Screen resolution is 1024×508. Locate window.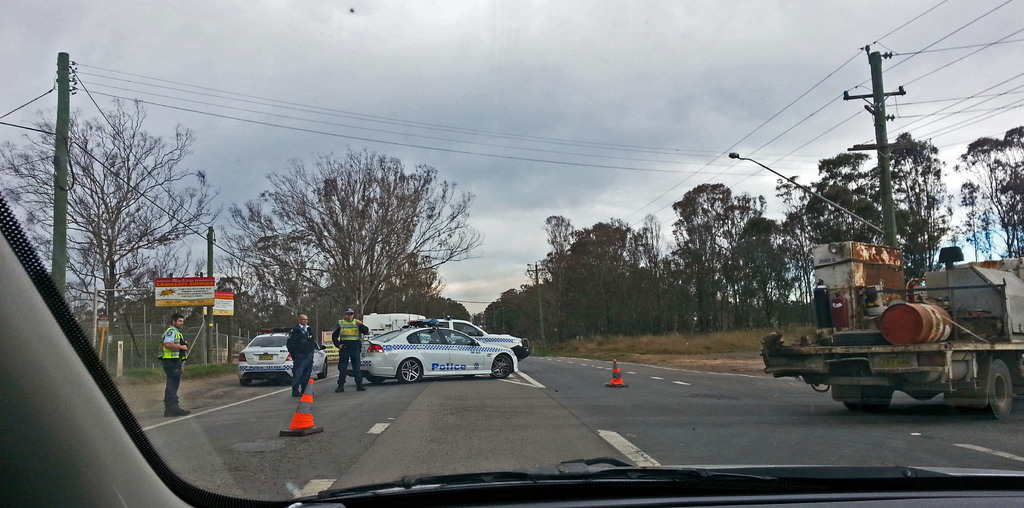
404:329:477:345.
